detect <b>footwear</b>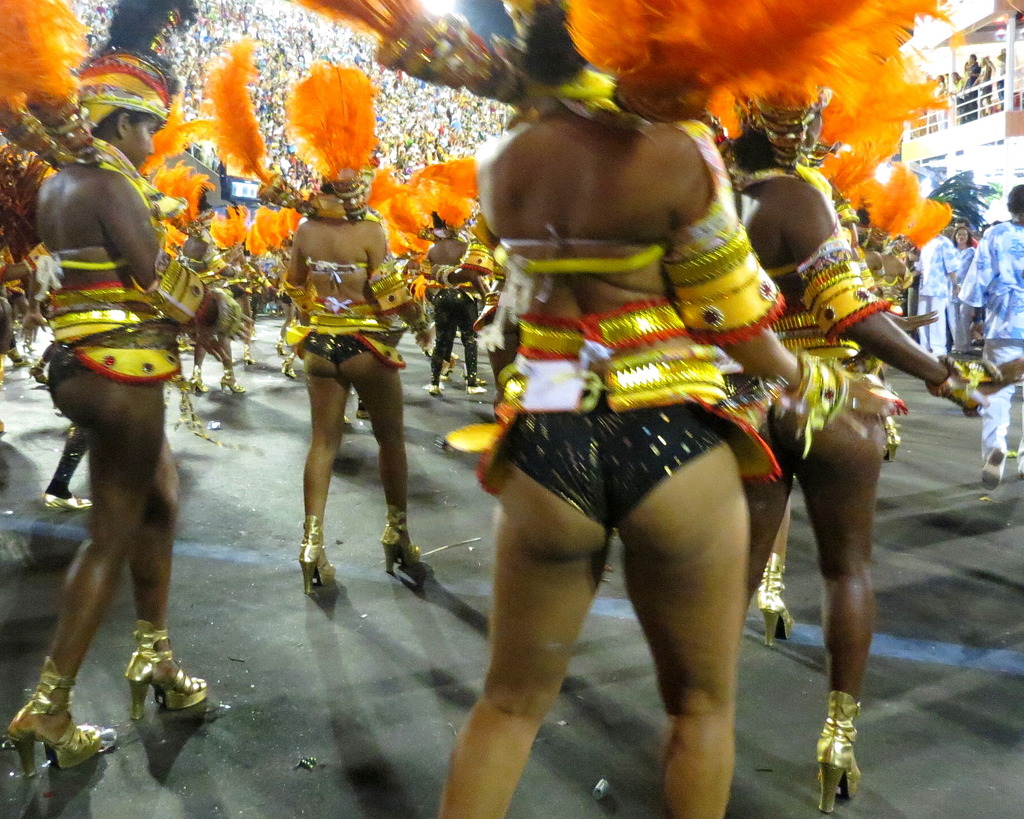
{"left": 806, "top": 692, "right": 860, "bottom": 815}
